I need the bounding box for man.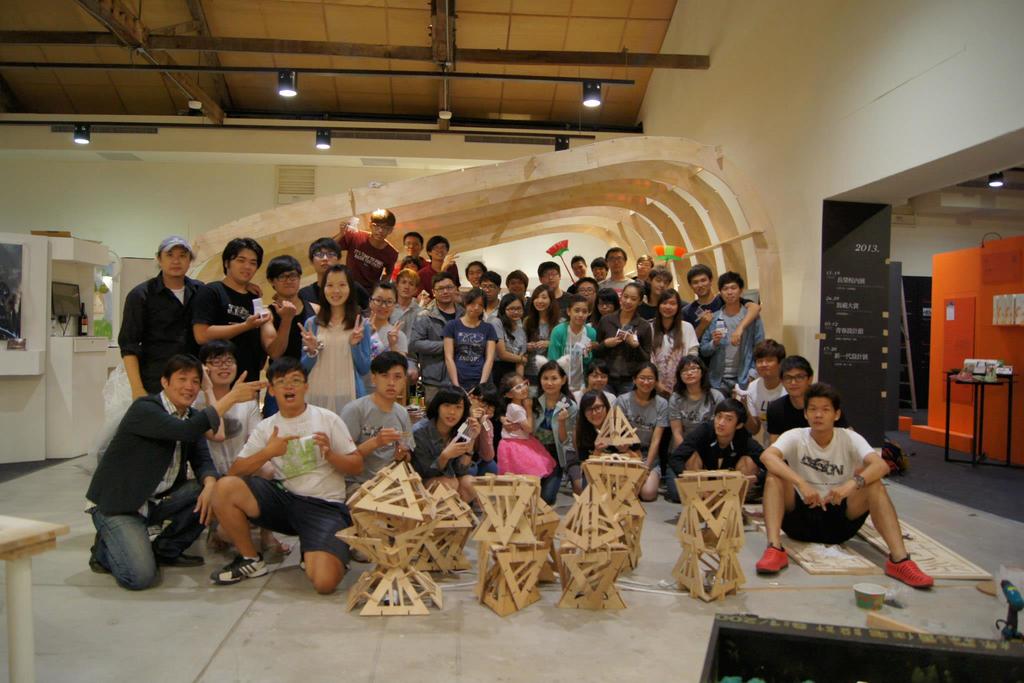
Here it is: (758,358,828,456).
